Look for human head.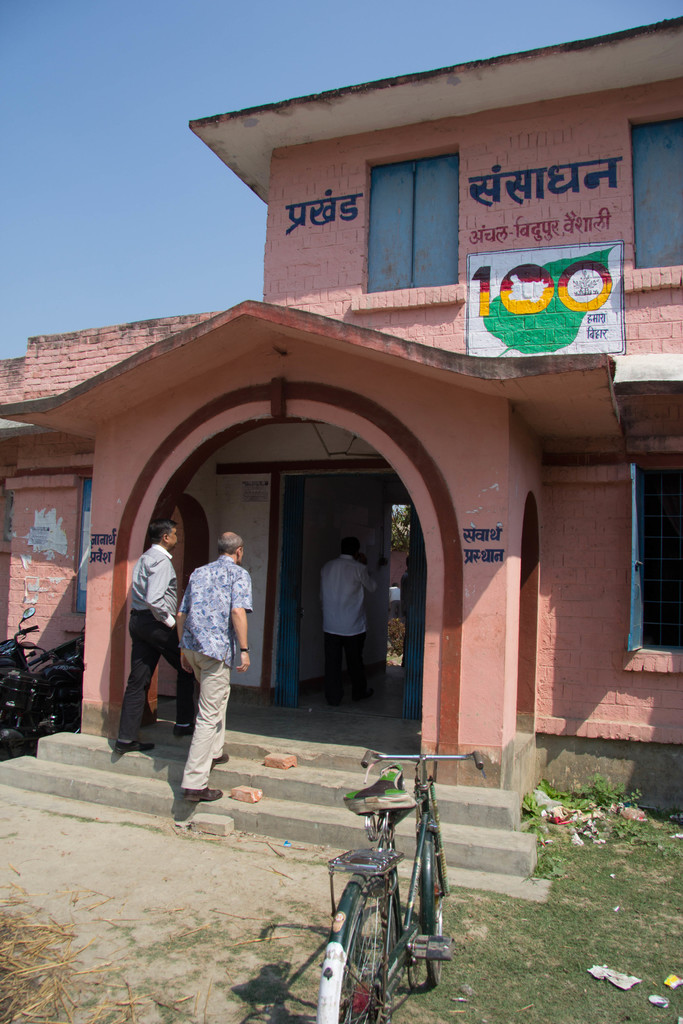
Found: {"x1": 215, "y1": 534, "x2": 249, "y2": 565}.
